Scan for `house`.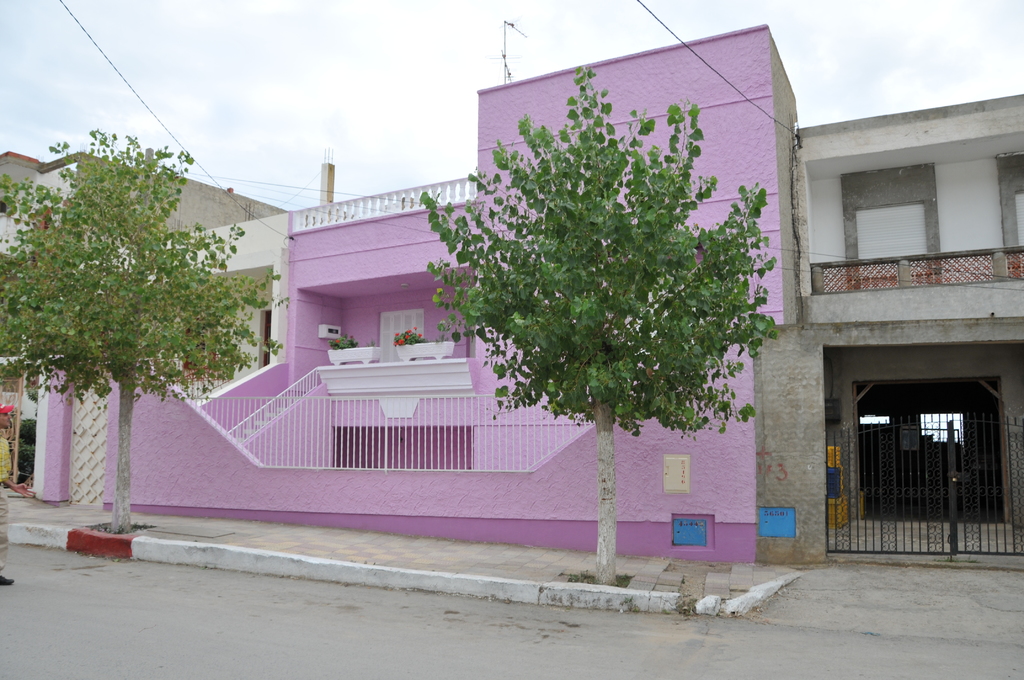
Scan result: (left=106, top=17, right=977, bottom=587).
